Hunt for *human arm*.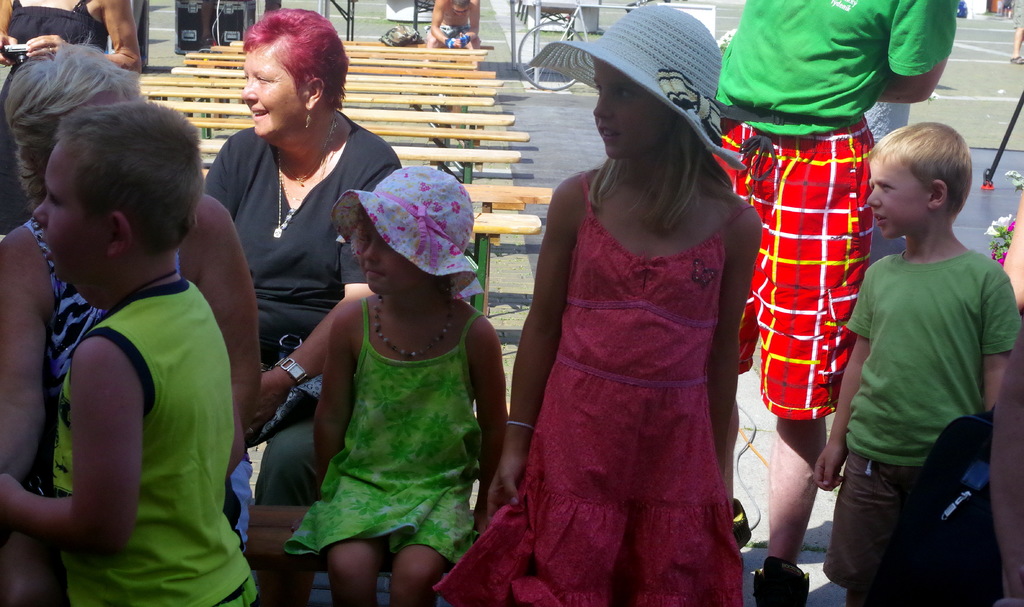
Hunted down at BBox(31, 0, 141, 73).
